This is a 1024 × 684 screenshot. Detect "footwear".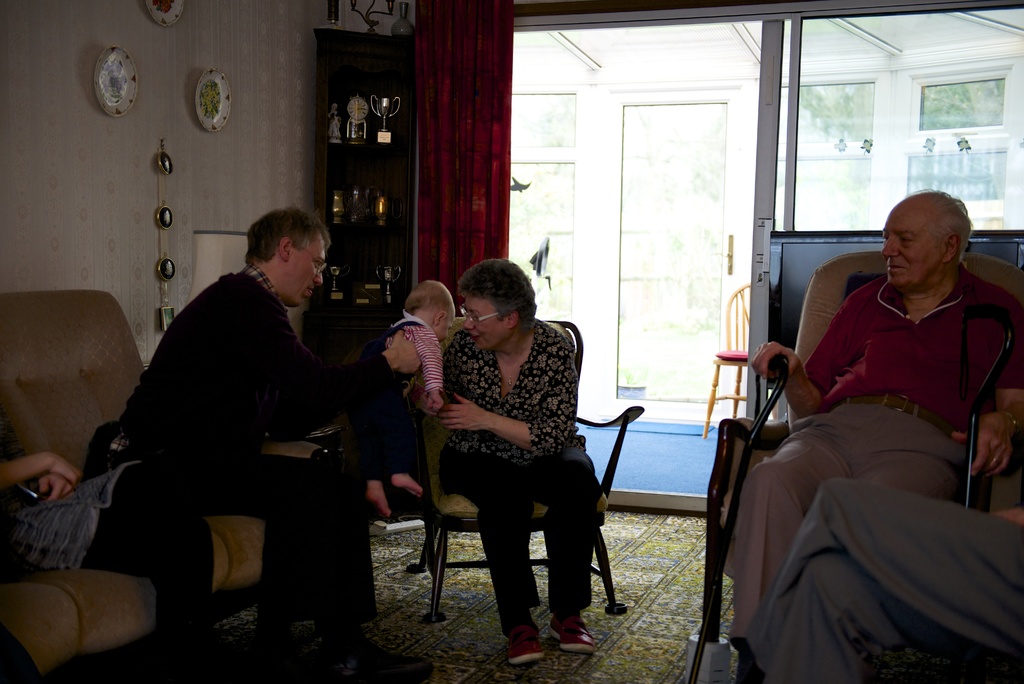
Rect(255, 649, 362, 683).
